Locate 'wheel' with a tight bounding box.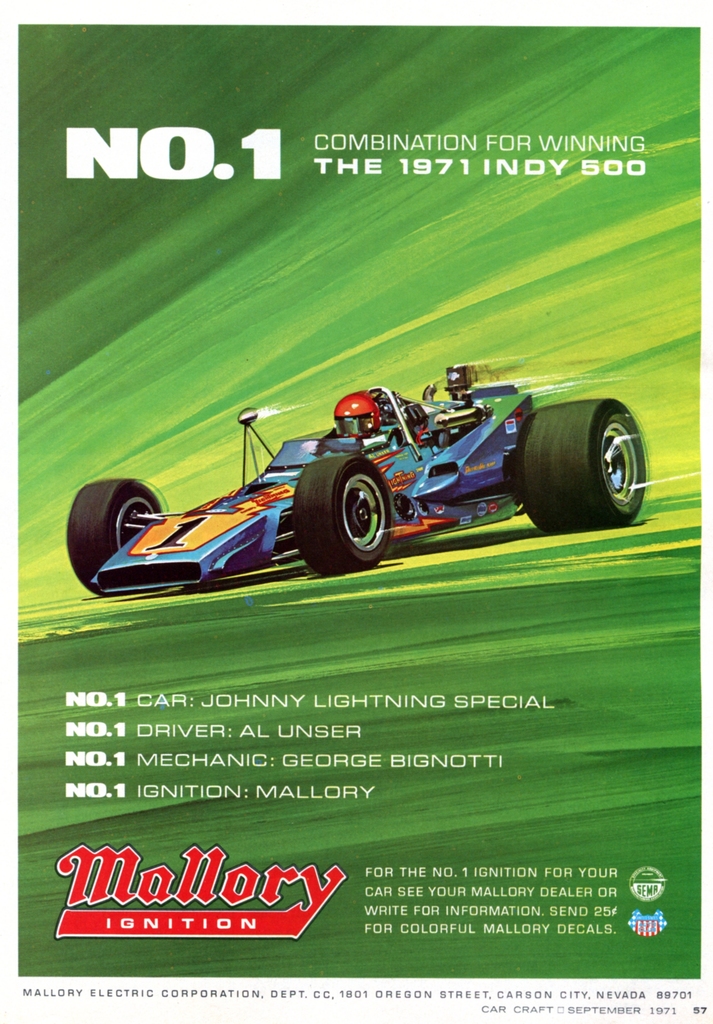
(left=65, top=479, right=161, bottom=594).
